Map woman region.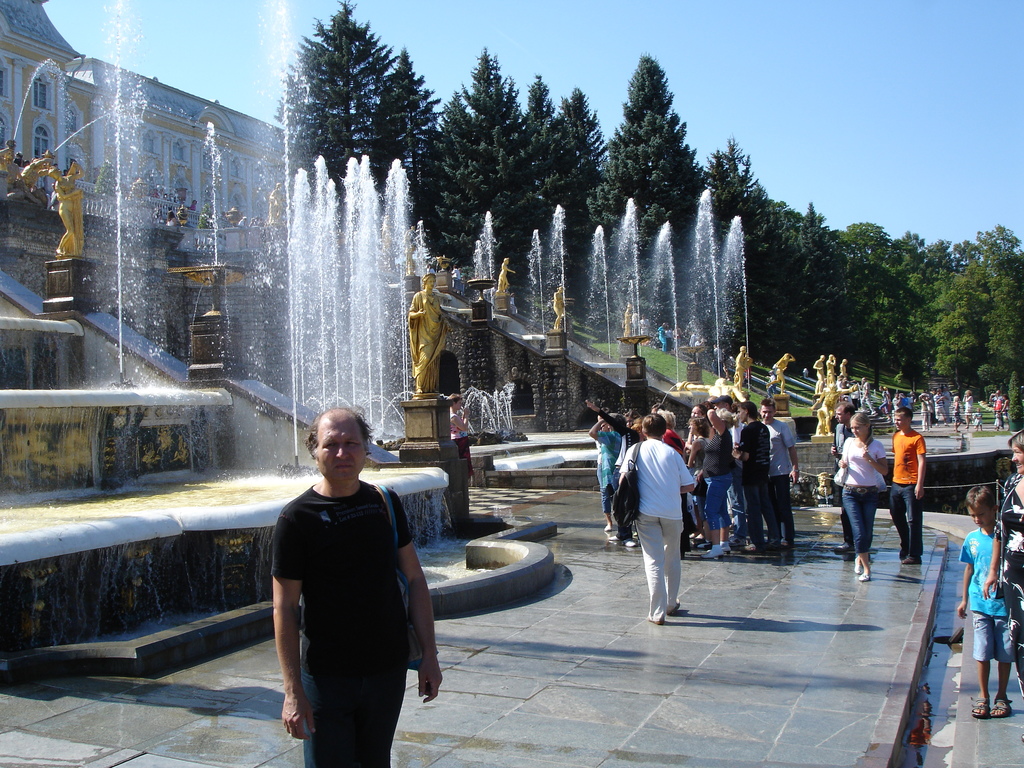
Mapped to [x1=657, y1=317, x2=669, y2=353].
